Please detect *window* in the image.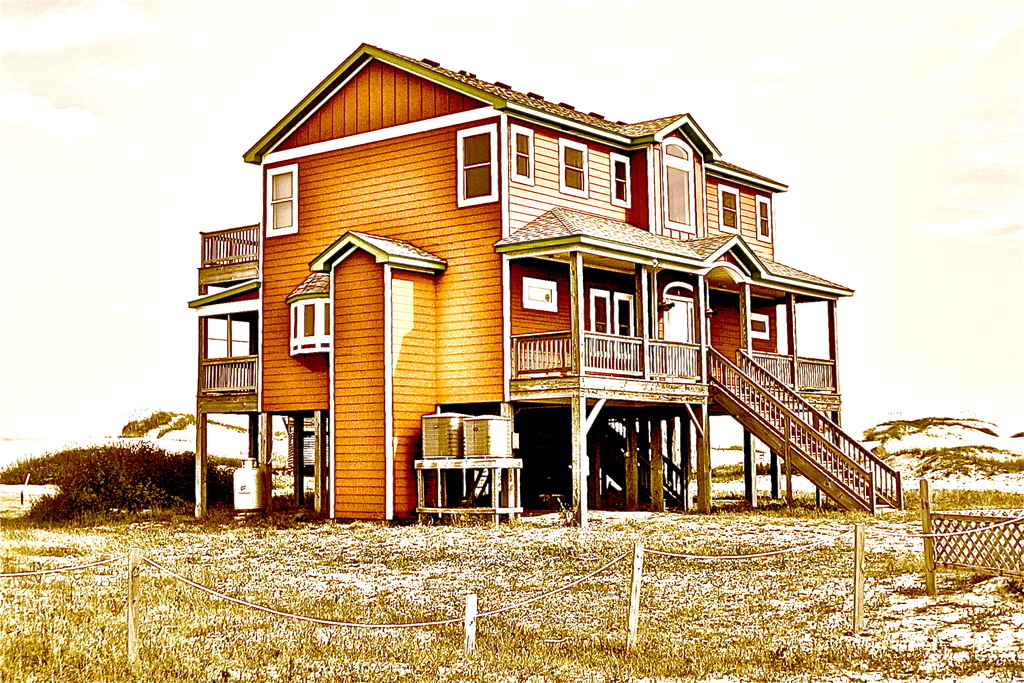
bbox(519, 277, 556, 315).
